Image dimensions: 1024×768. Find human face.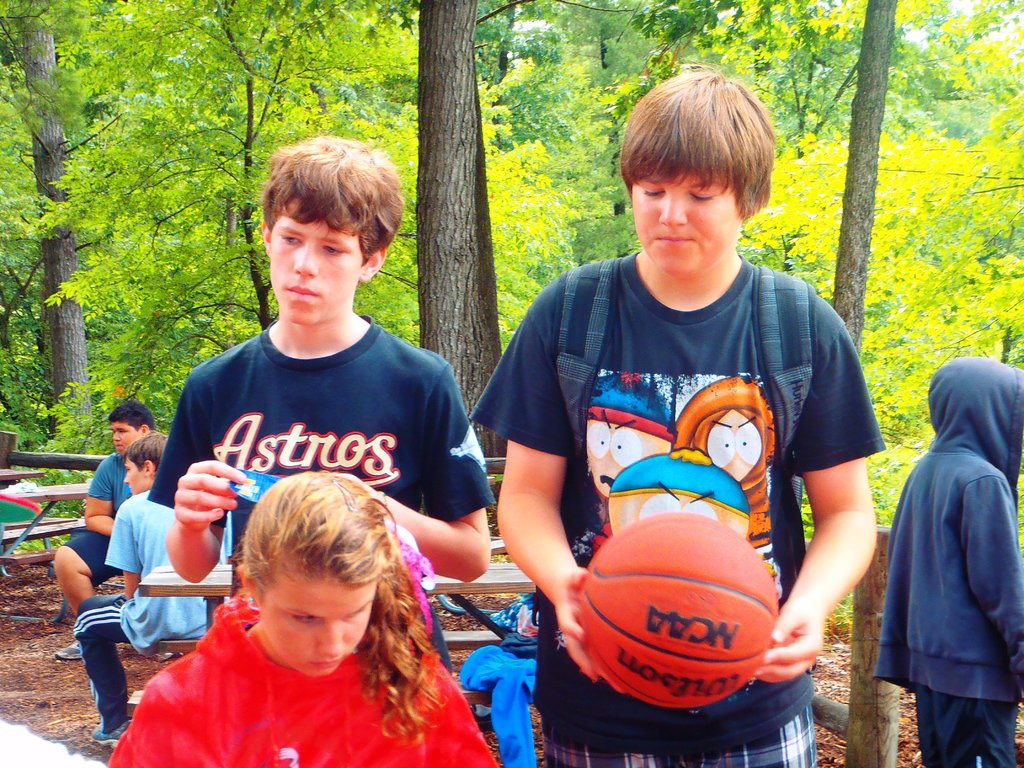
124 457 145 493.
